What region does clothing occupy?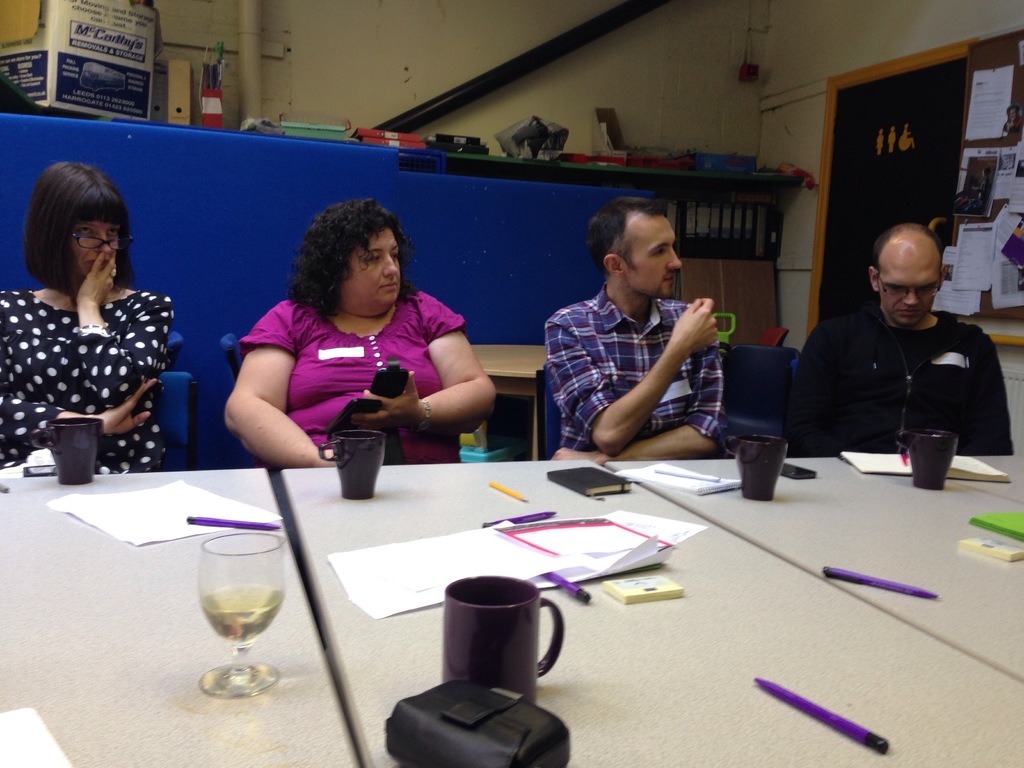
<bbox>243, 287, 467, 463</bbox>.
